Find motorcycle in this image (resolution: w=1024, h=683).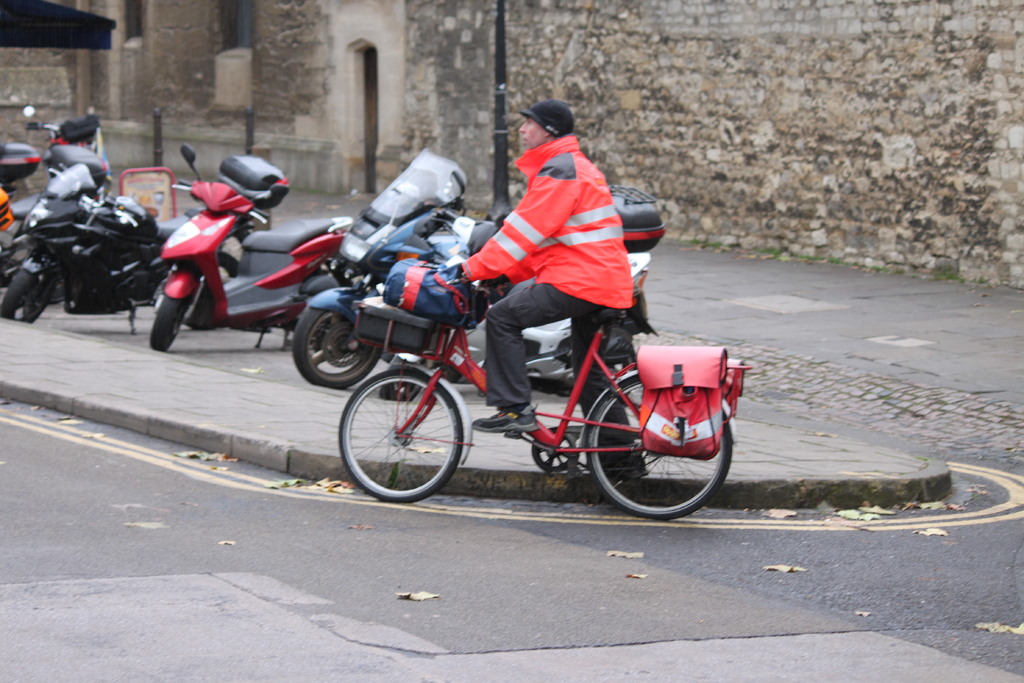
l=0, t=193, r=207, b=327.
